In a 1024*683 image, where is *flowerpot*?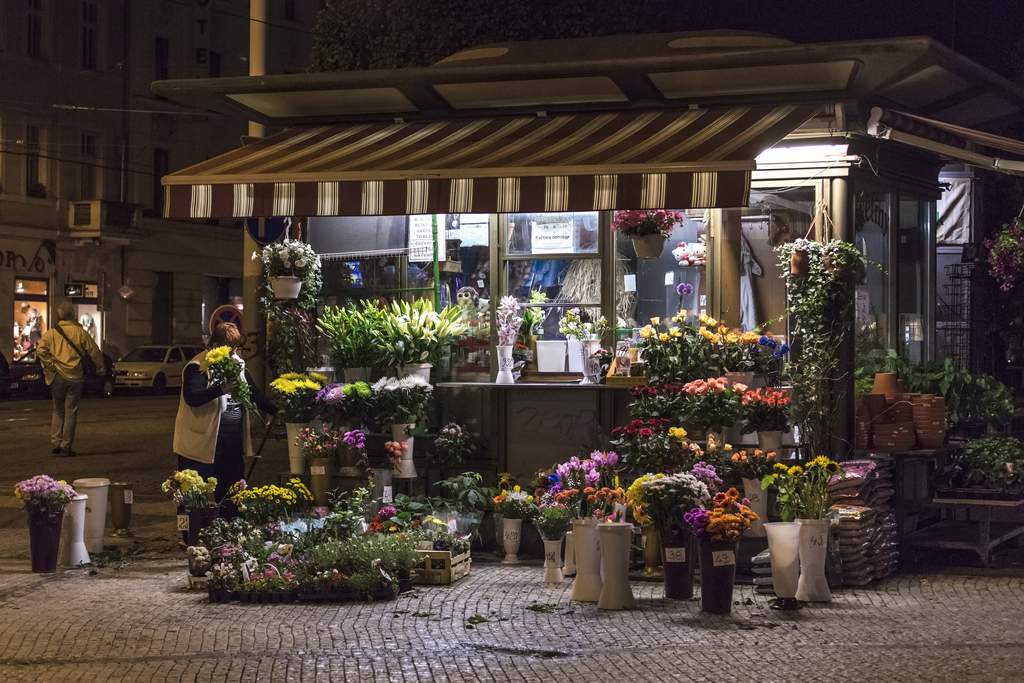
left=340, top=428, right=362, bottom=475.
